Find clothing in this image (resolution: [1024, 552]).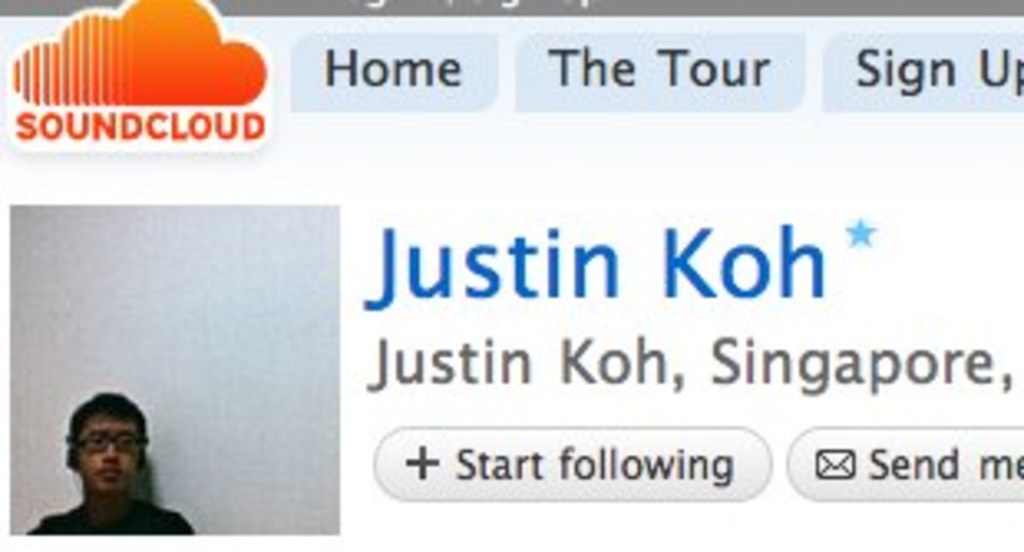
33/496/195/539.
